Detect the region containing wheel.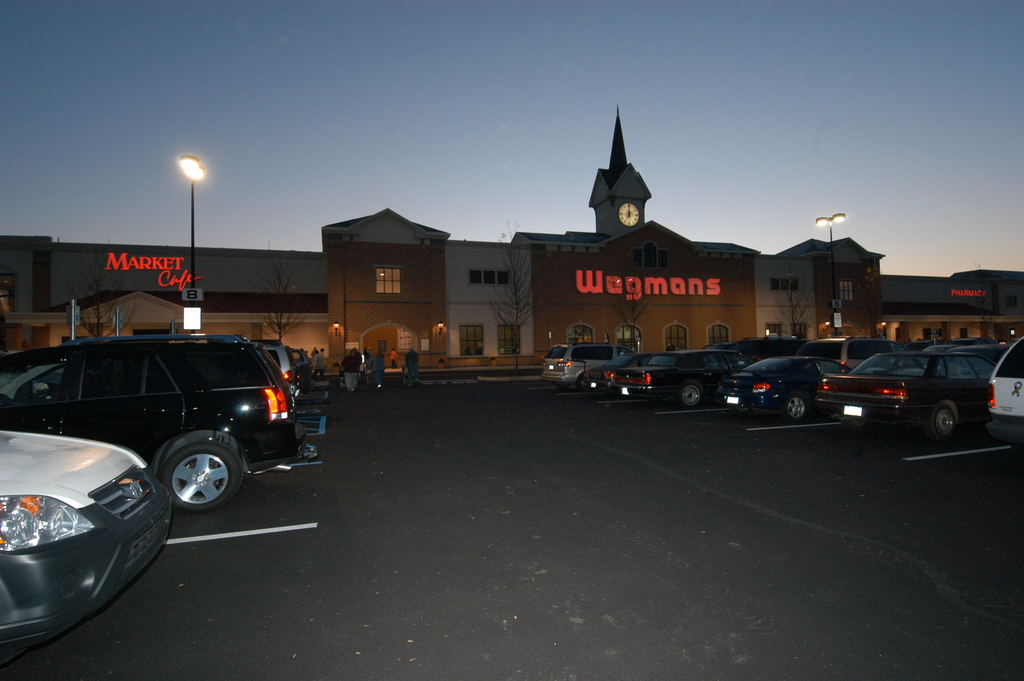
(left=782, top=395, right=808, bottom=422).
